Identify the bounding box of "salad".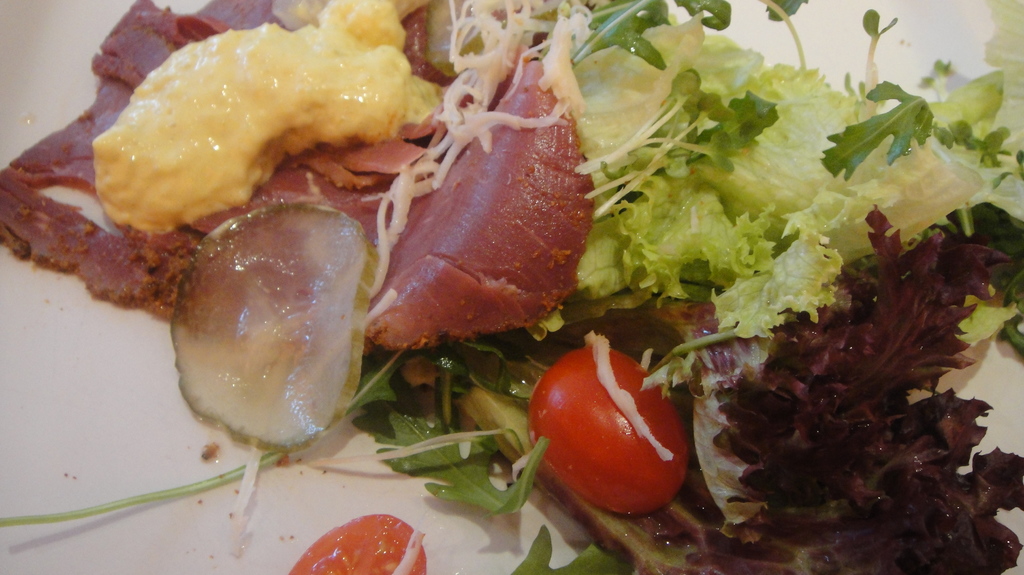
<region>350, 0, 1023, 574</region>.
